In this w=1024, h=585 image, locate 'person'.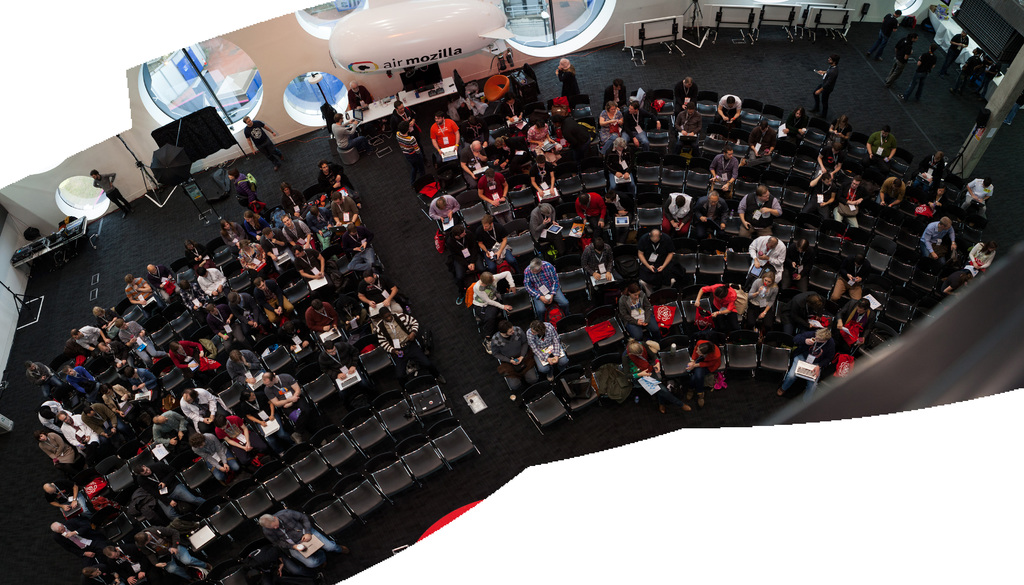
Bounding box: [left=225, top=346, right=259, bottom=384].
